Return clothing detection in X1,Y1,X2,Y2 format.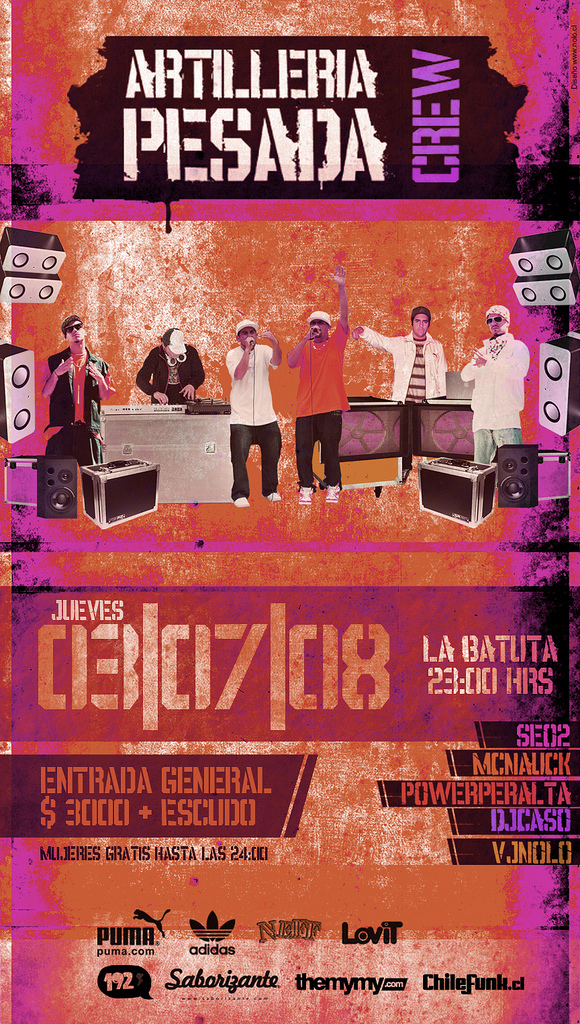
468,307,544,473.
